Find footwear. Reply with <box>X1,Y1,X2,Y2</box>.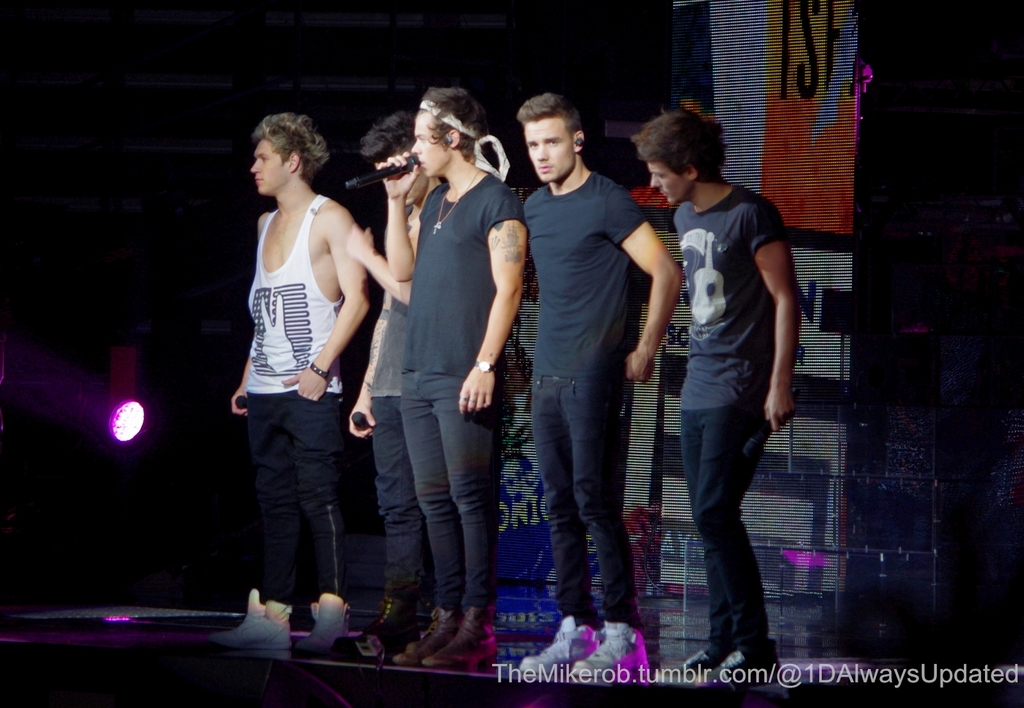
<box>572,620,646,678</box>.
